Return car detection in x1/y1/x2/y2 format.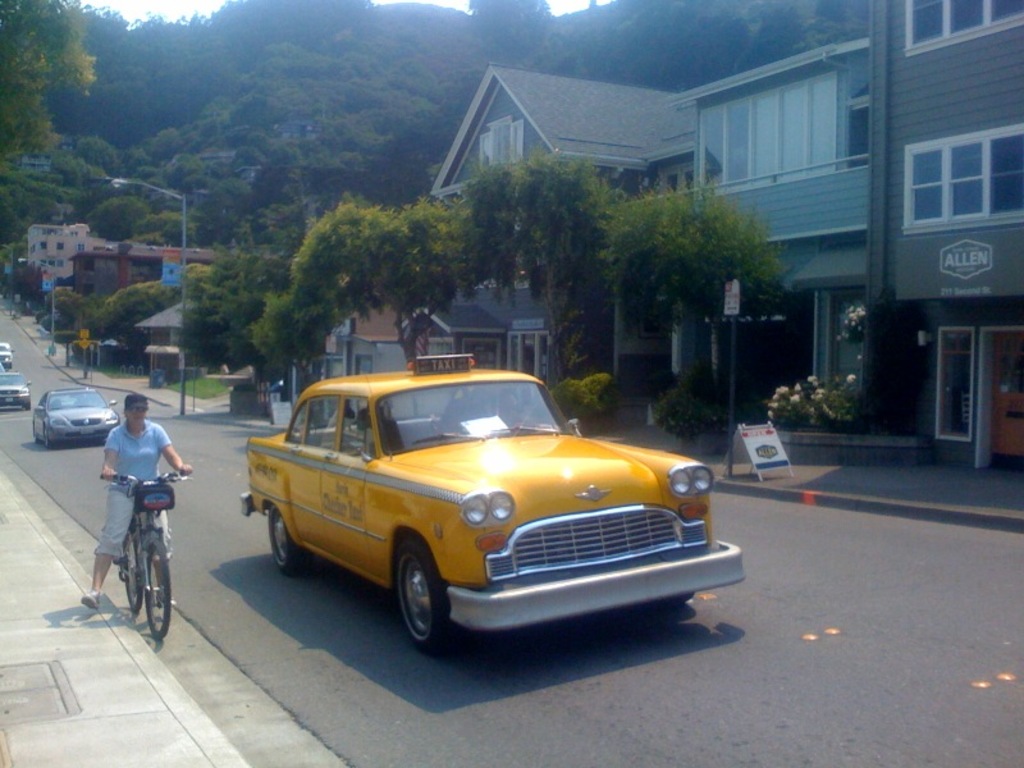
33/387/119/444.
